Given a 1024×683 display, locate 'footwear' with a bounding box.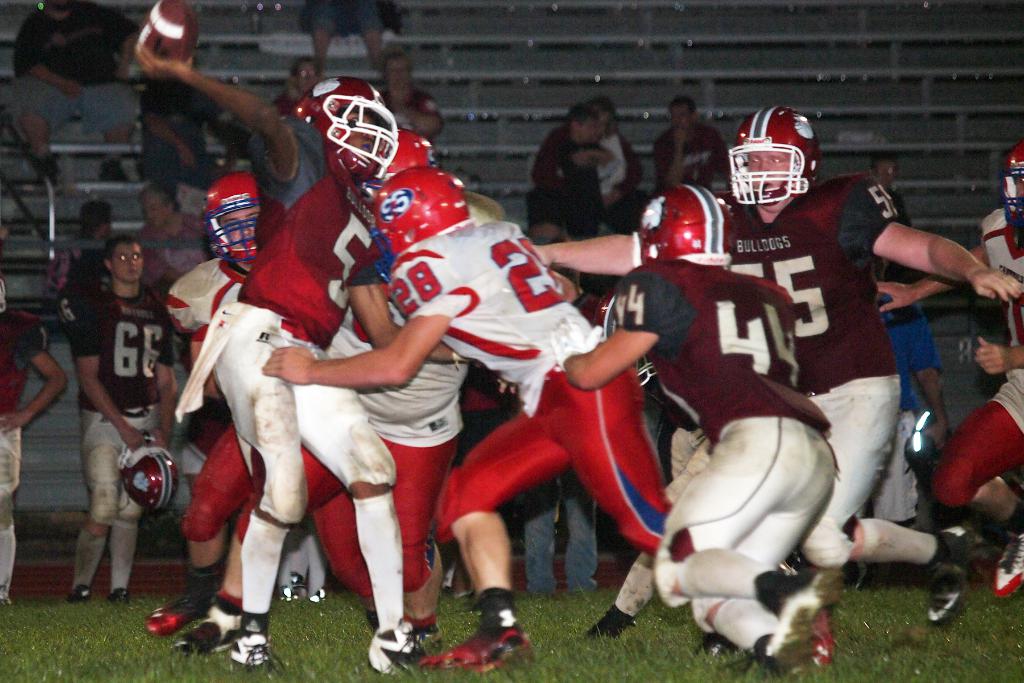
Located: x1=137 y1=570 x2=228 y2=639.
